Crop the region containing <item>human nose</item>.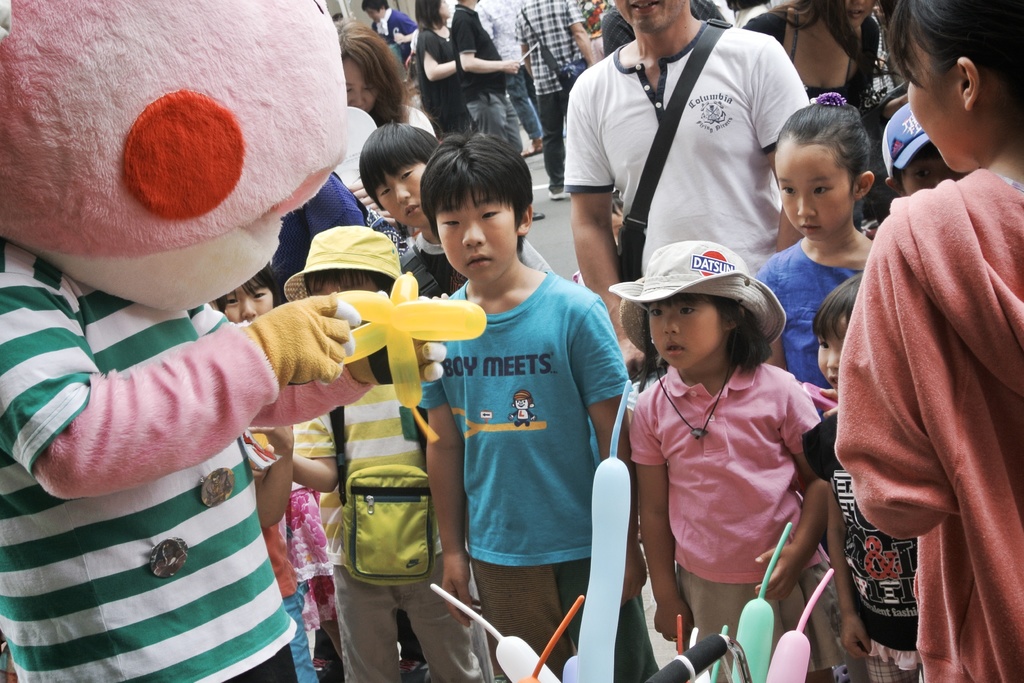
Crop region: crop(348, 90, 367, 105).
